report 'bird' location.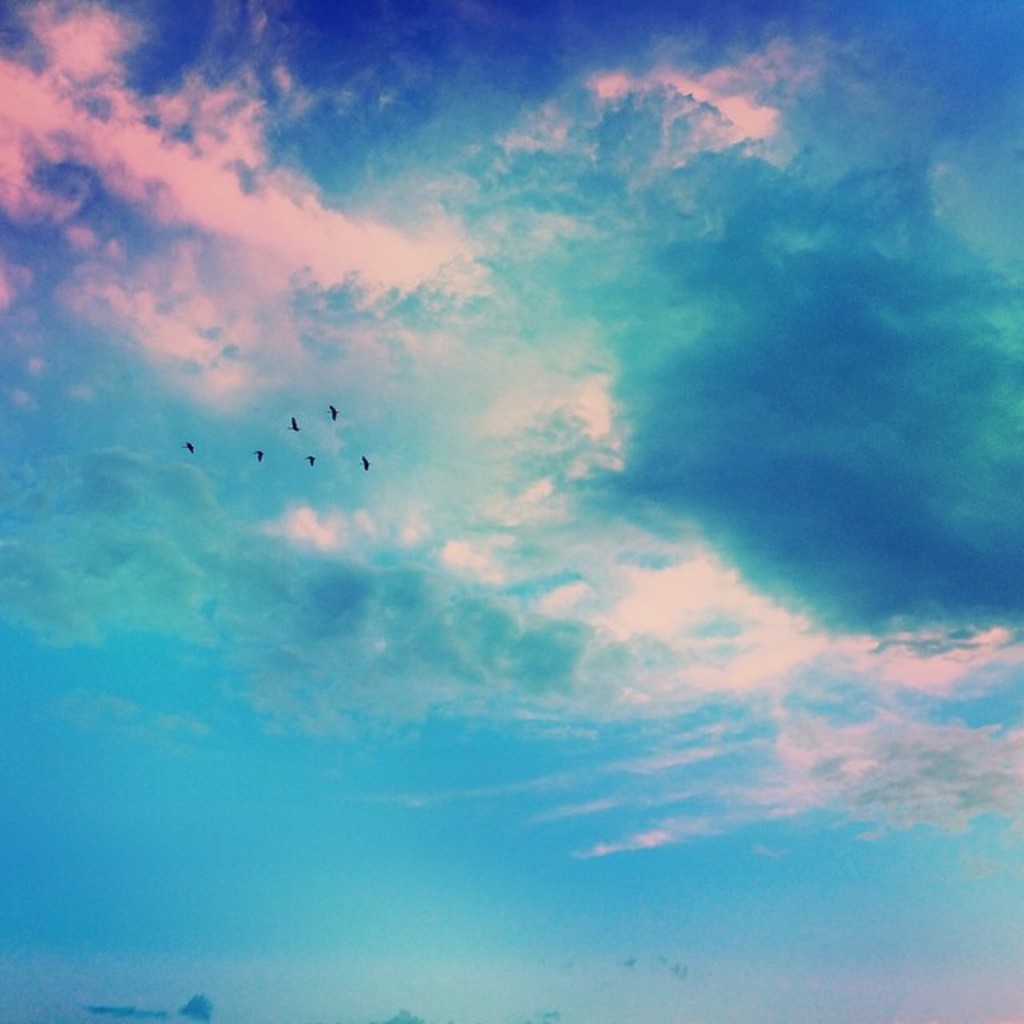
Report: 322/405/341/422.
